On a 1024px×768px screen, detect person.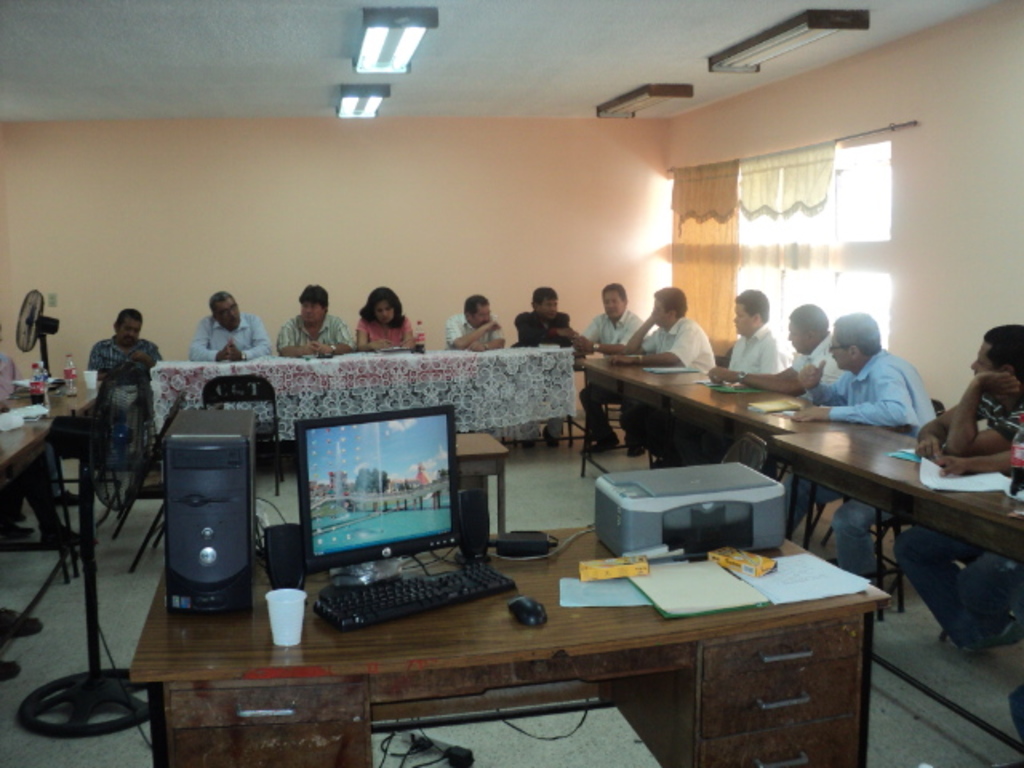
detection(576, 283, 648, 451).
